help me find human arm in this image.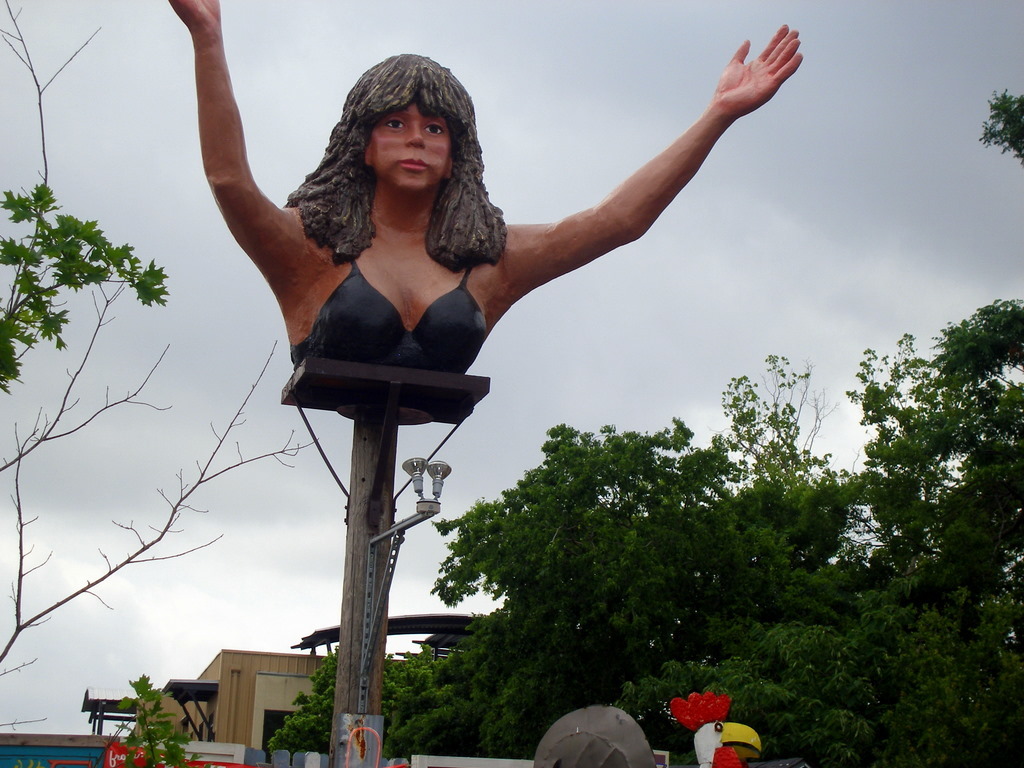
Found it: bbox=[450, 43, 810, 316].
